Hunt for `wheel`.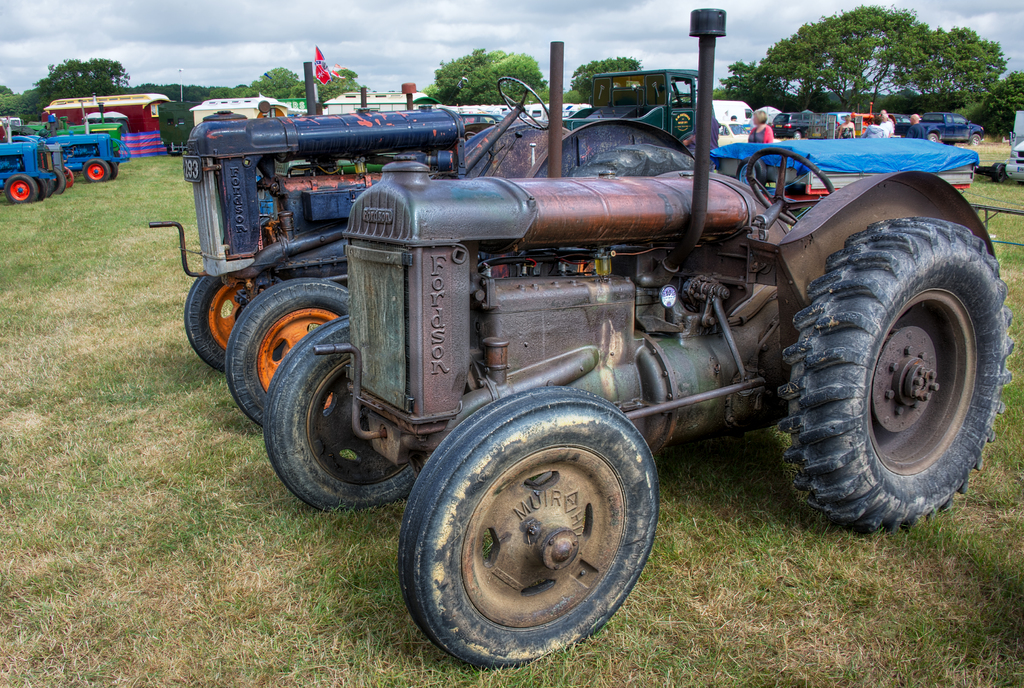
Hunted down at crop(40, 130, 51, 139).
